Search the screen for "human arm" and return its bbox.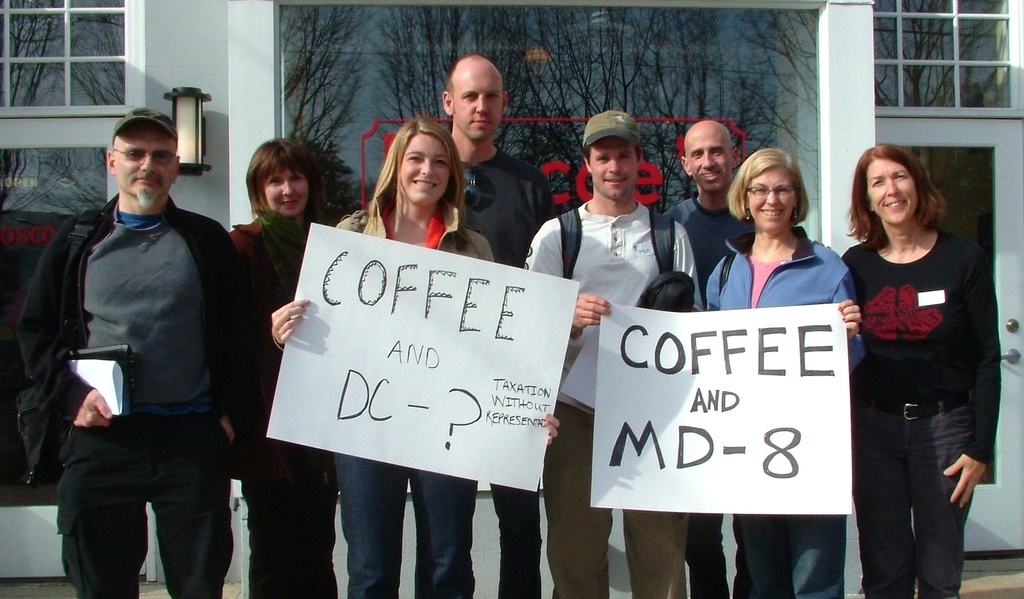
Found: 531/411/562/445.
